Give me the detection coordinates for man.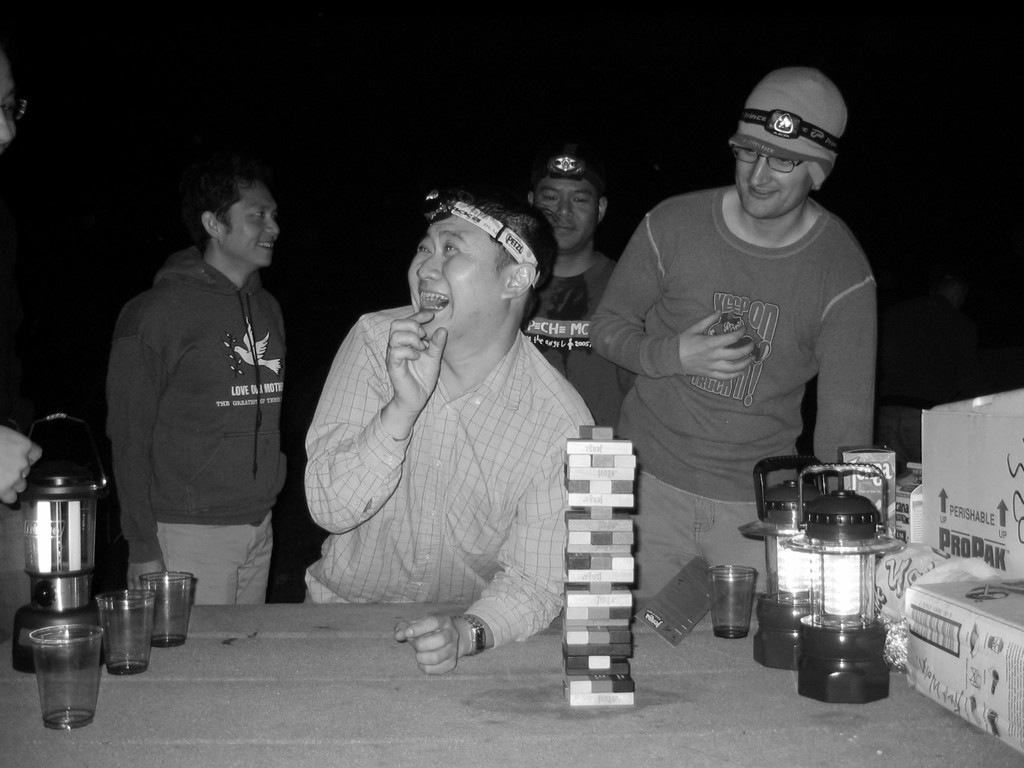
{"x1": 304, "y1": 195, "x2": 595, "y2": 675}.
